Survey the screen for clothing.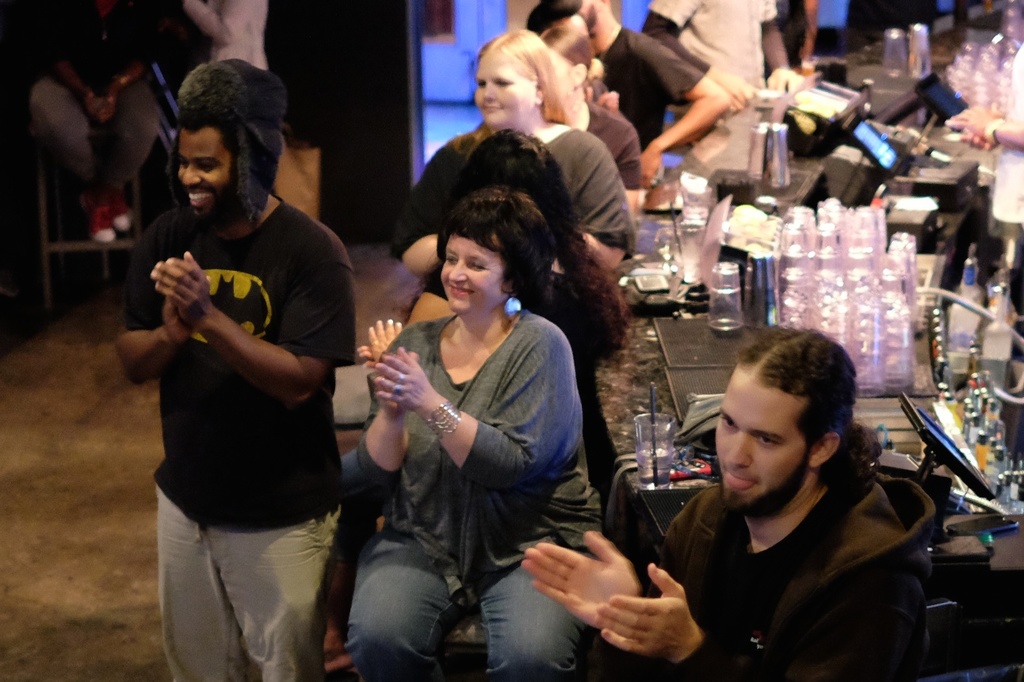
Survey found: [178,0,280,82].
